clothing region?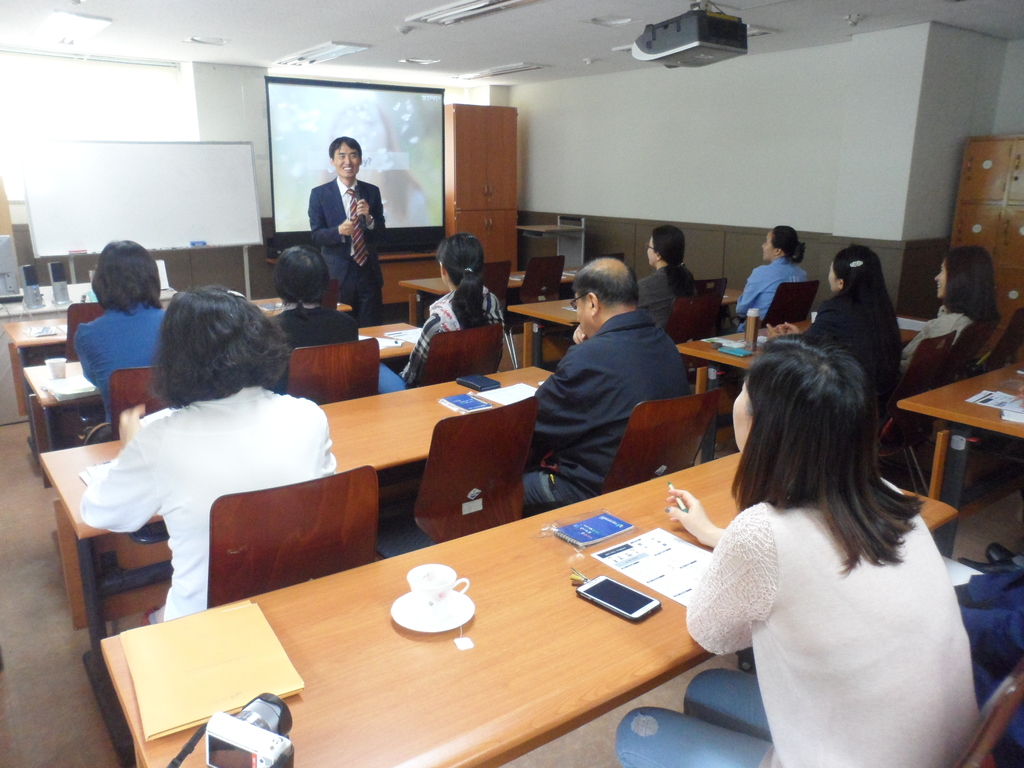
box(909, 310, 988, 374)
